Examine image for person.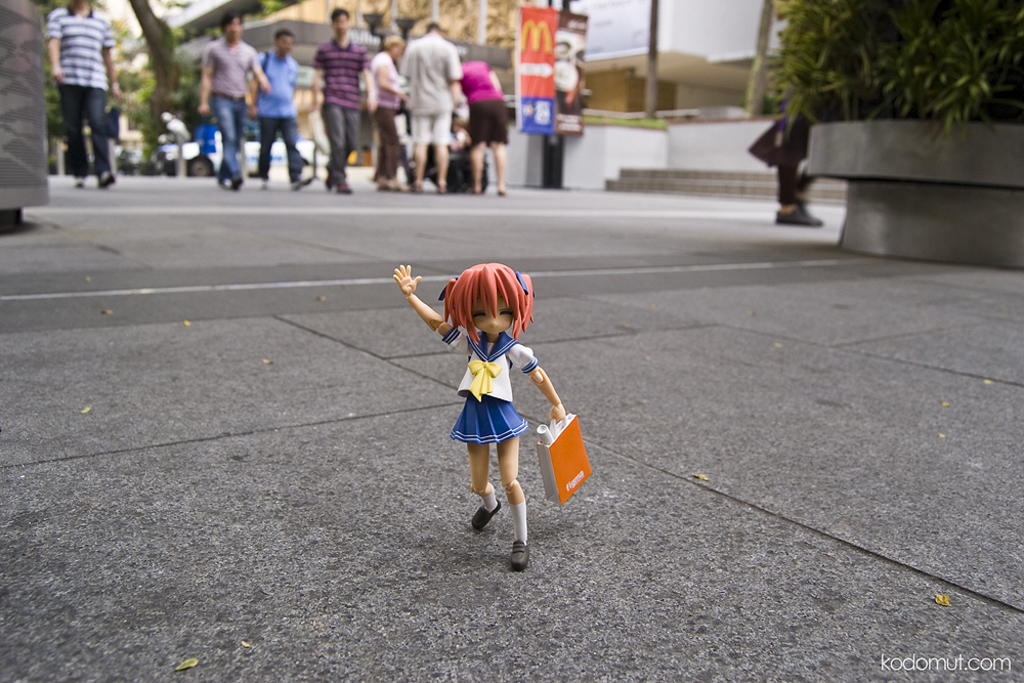
Examination result: <box>465,55,504,195</box>.
